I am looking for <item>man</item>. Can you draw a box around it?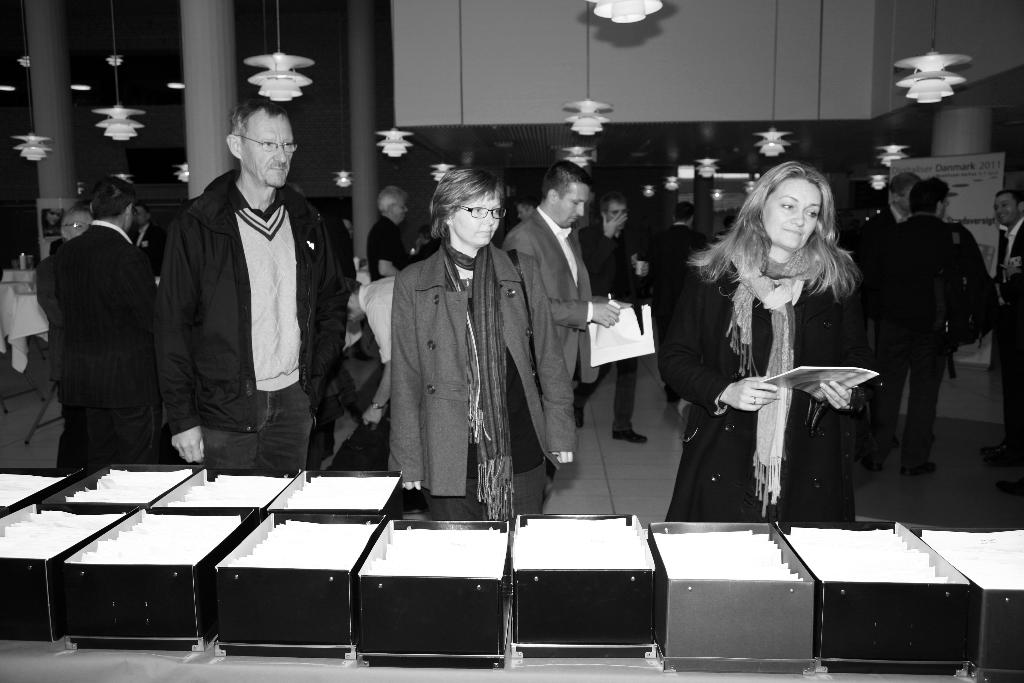
Sure, the bounding box is detection(497, 162, 627, 491).
